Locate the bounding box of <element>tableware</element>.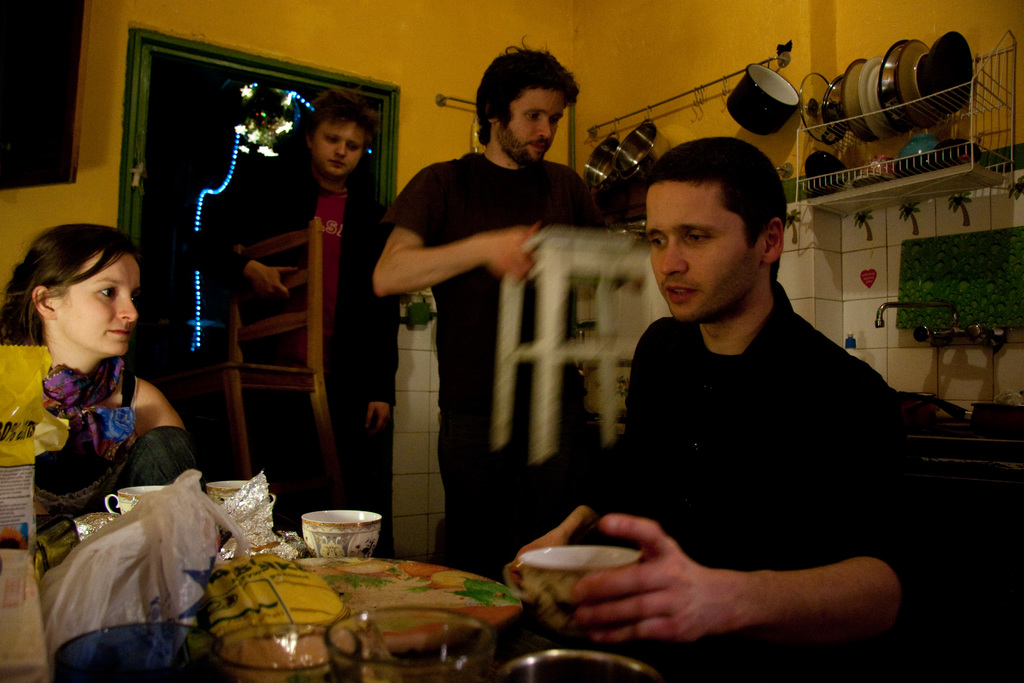
Bounding box: (728,64,797,135).
